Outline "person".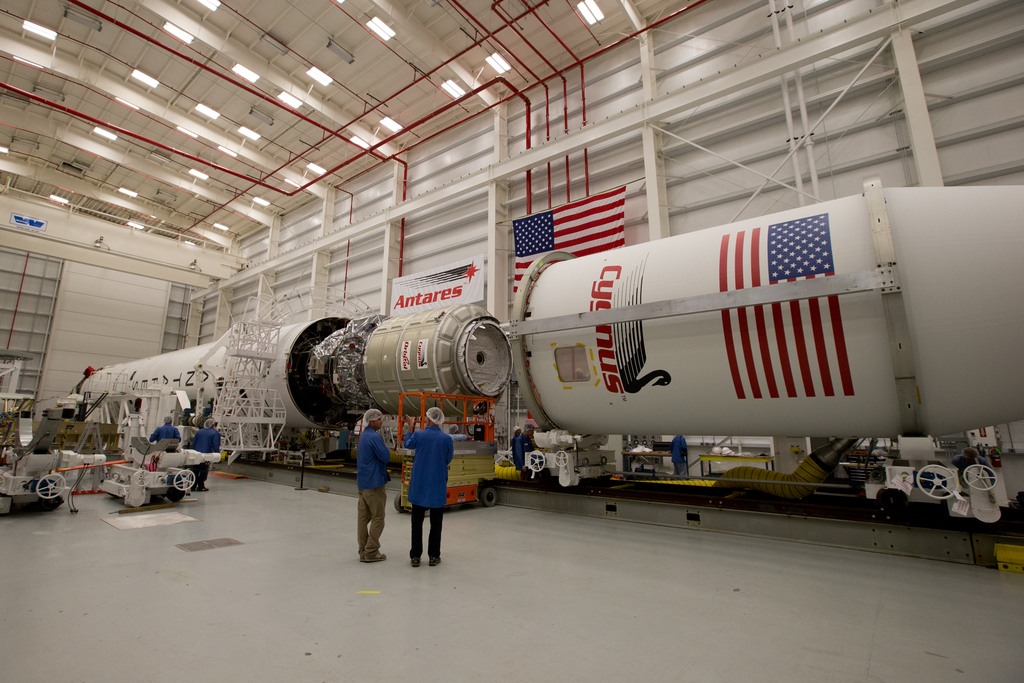
Outline: 666/436/689/477.
